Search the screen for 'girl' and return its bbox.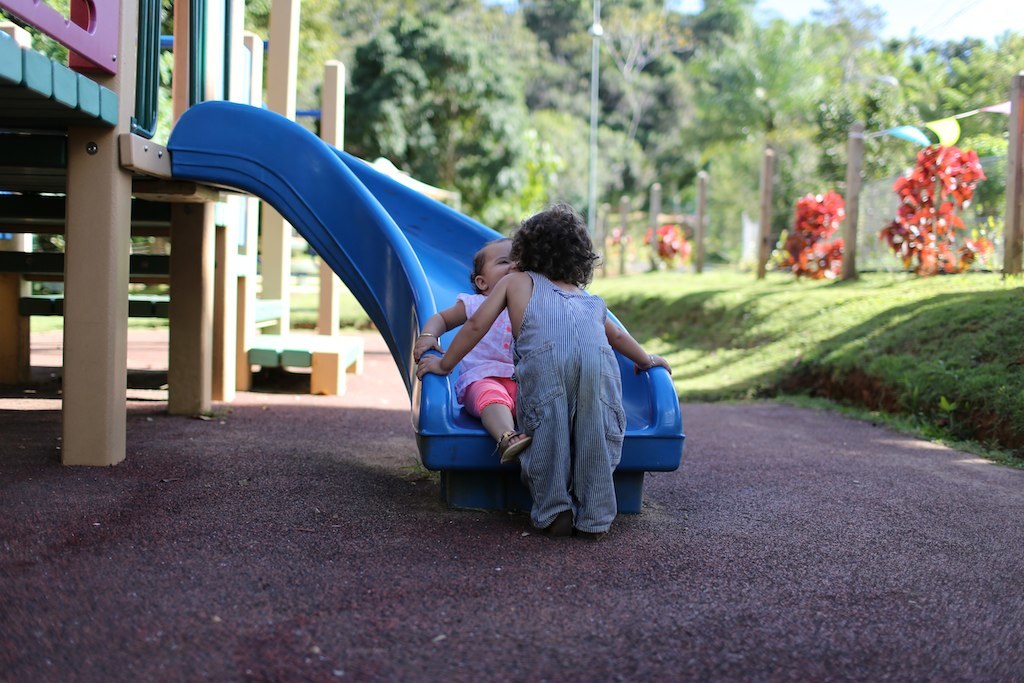
Found: <region>410, 205, 667, 527</region>.
